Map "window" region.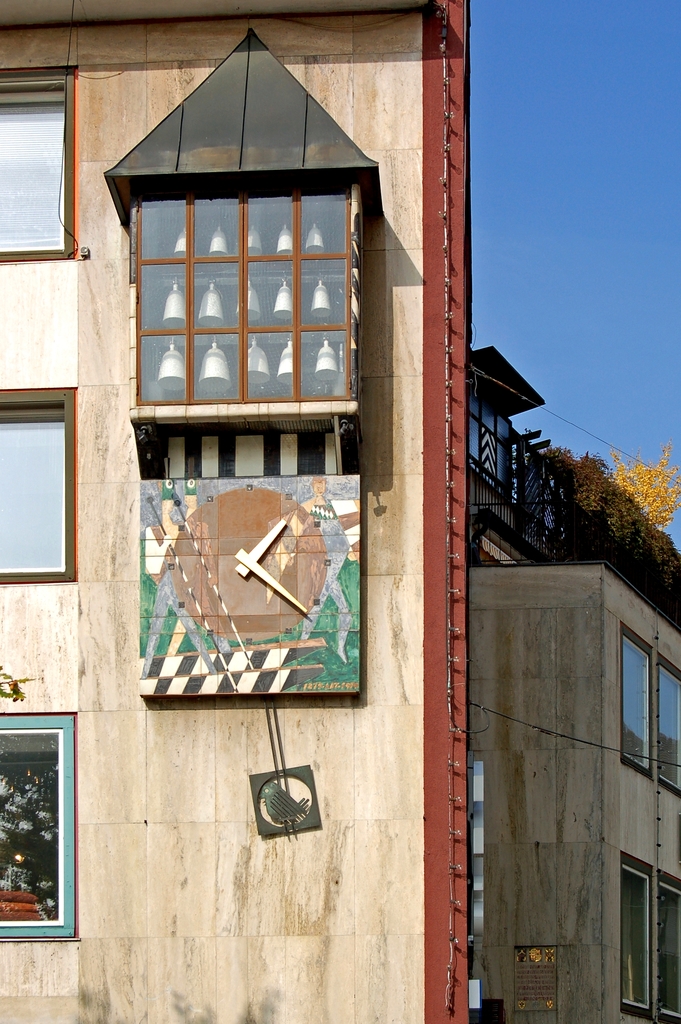
Mapped to select_region(650, 867, 680, 1023).
